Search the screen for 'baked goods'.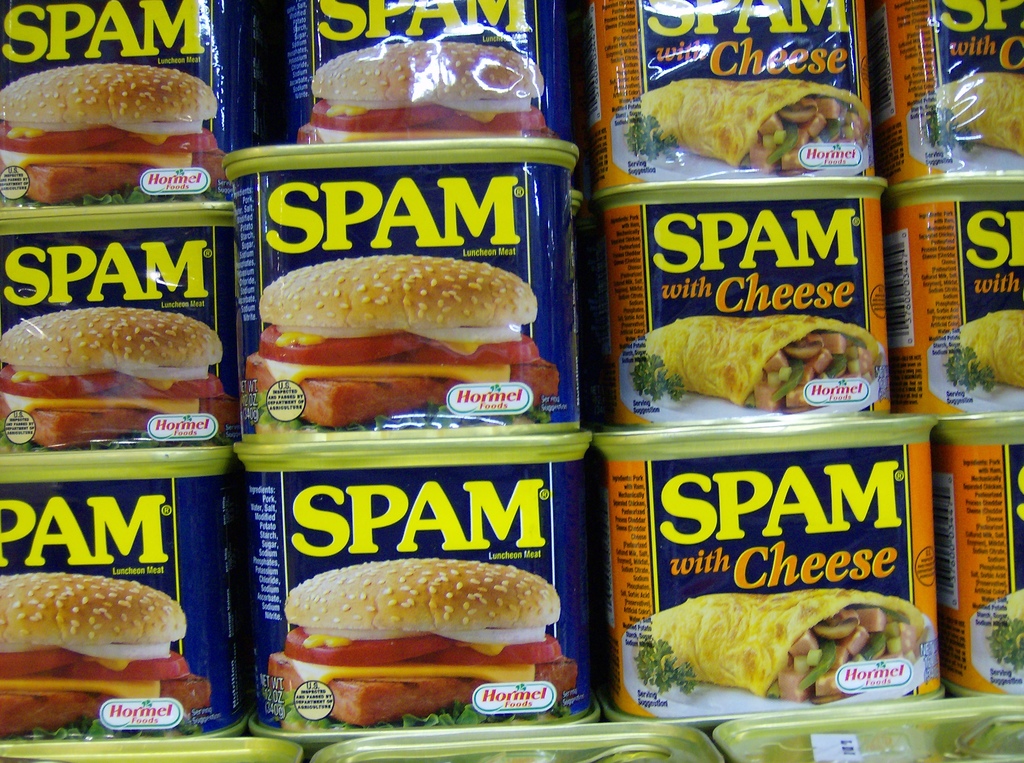
Found at box(627, 72, 870, 175).
